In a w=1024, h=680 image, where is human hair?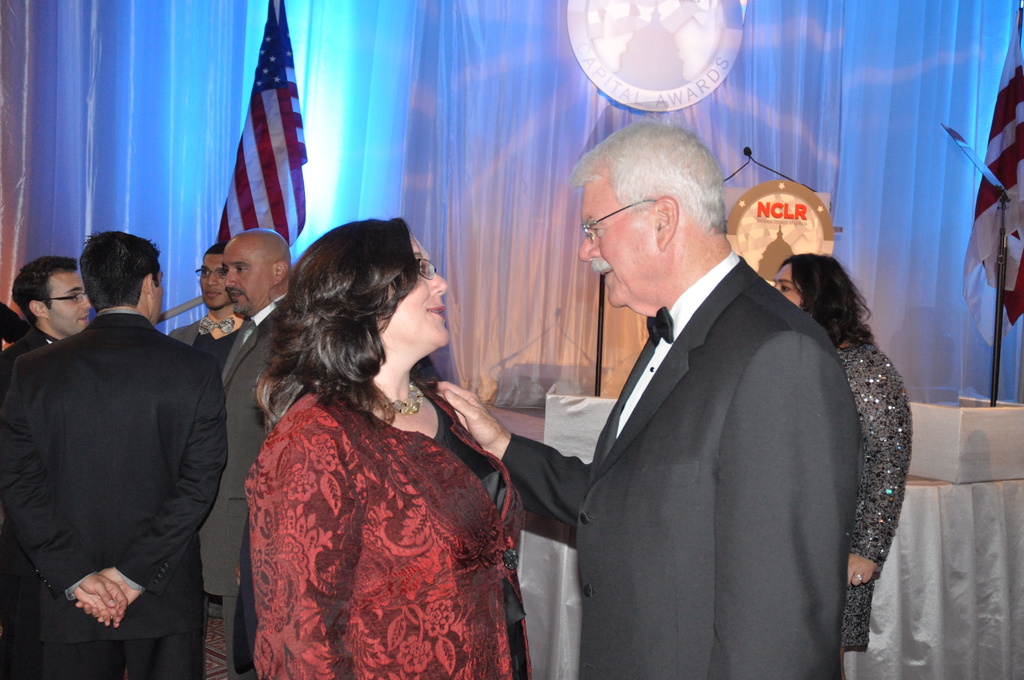
<region>271, 201, 445, 428</region>.
